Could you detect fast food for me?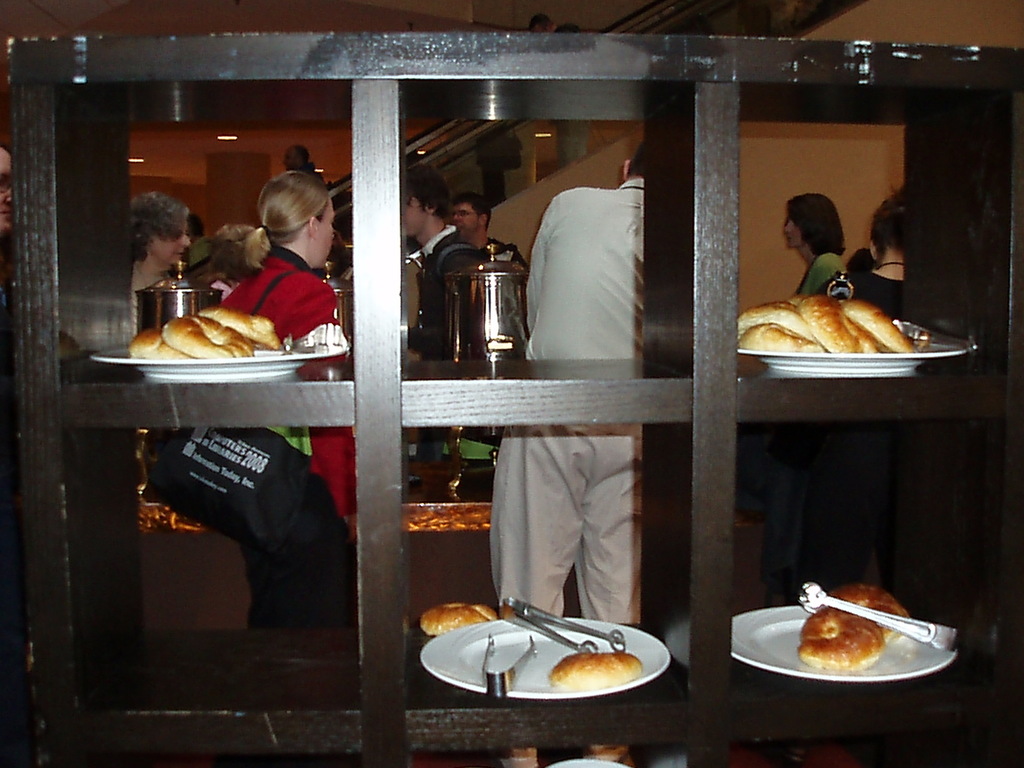
Detection result: [x1=195, y1=306, x2=289, y2=347].
